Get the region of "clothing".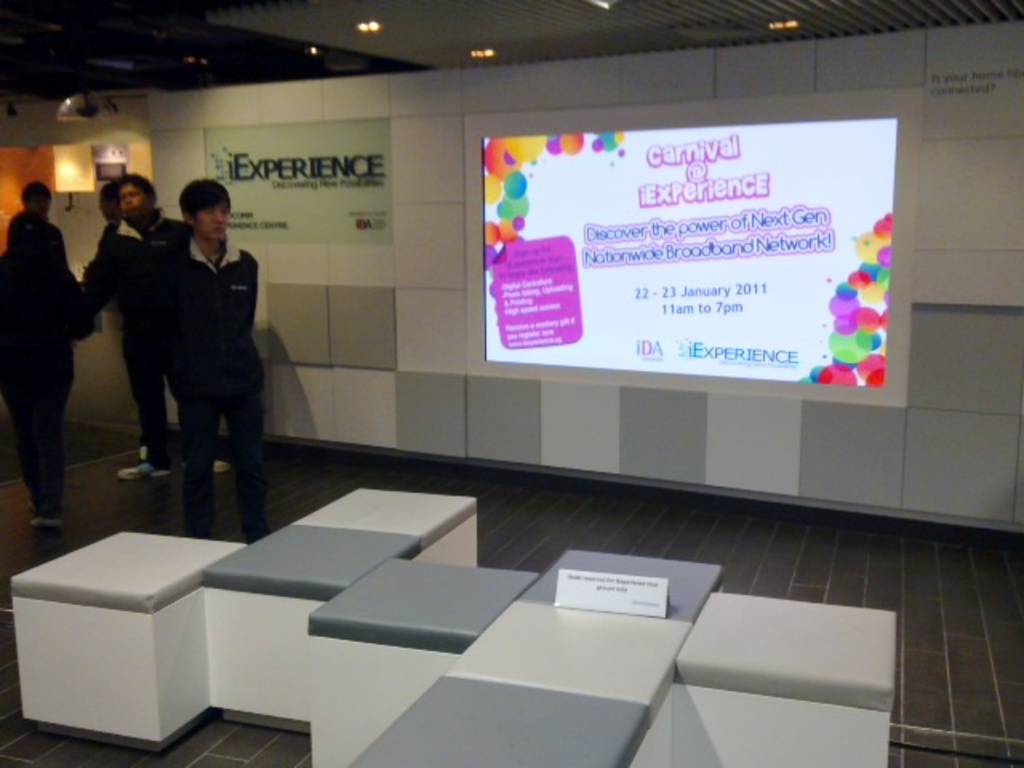
select_region(157, 224, 266, 573).
